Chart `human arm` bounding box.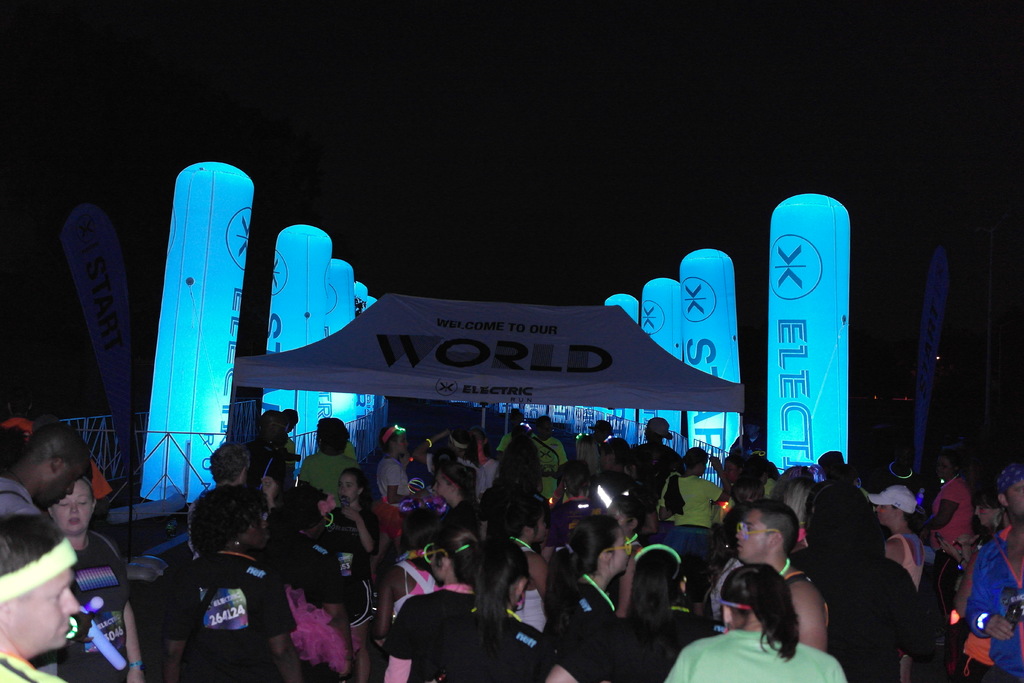
Charted: bbox=[956, 573, 1012, 641].
